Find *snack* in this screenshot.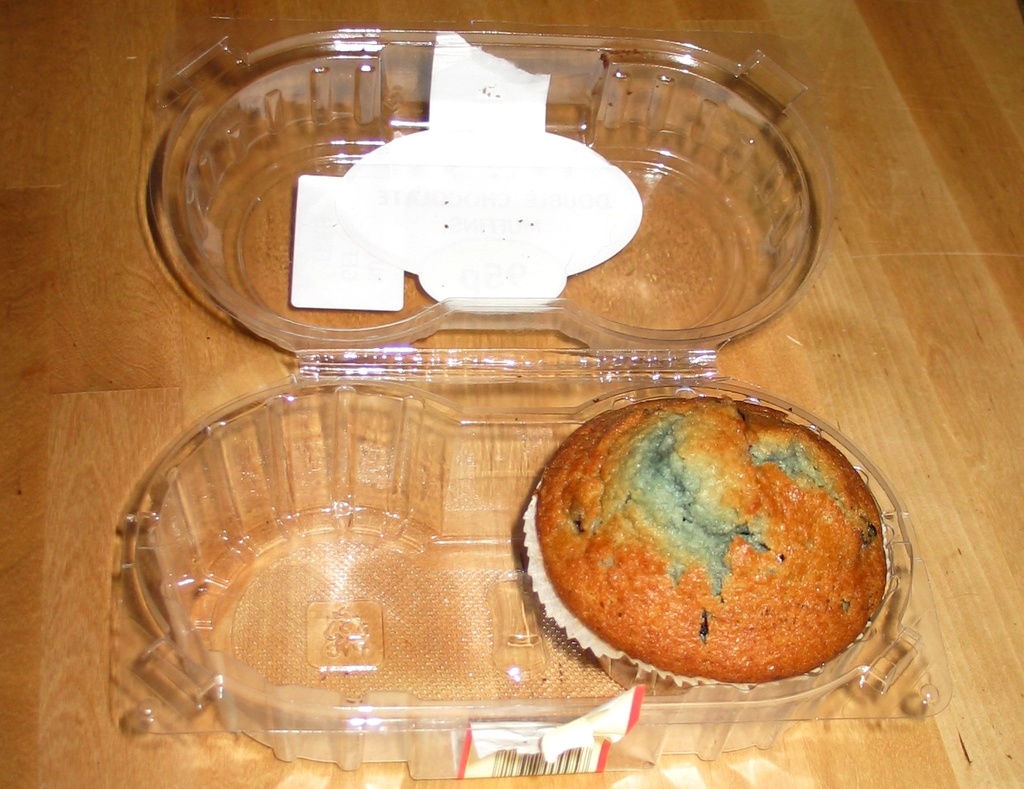
The bounding box for *snack* is 525 397 884 699.
